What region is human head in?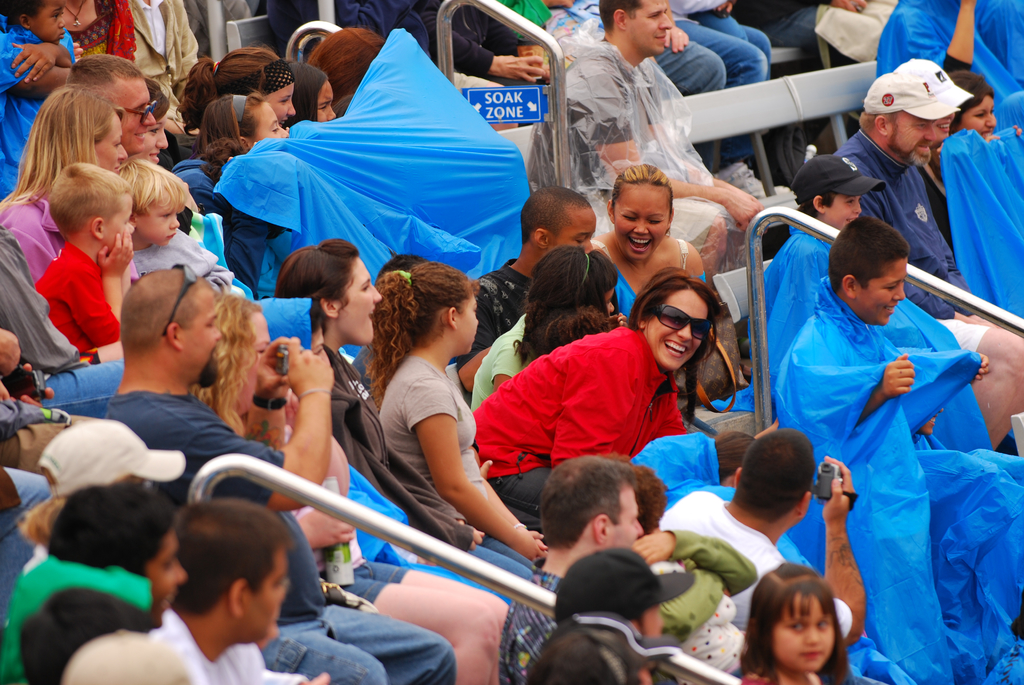
<region>191, 290, 273, 421</region>.
